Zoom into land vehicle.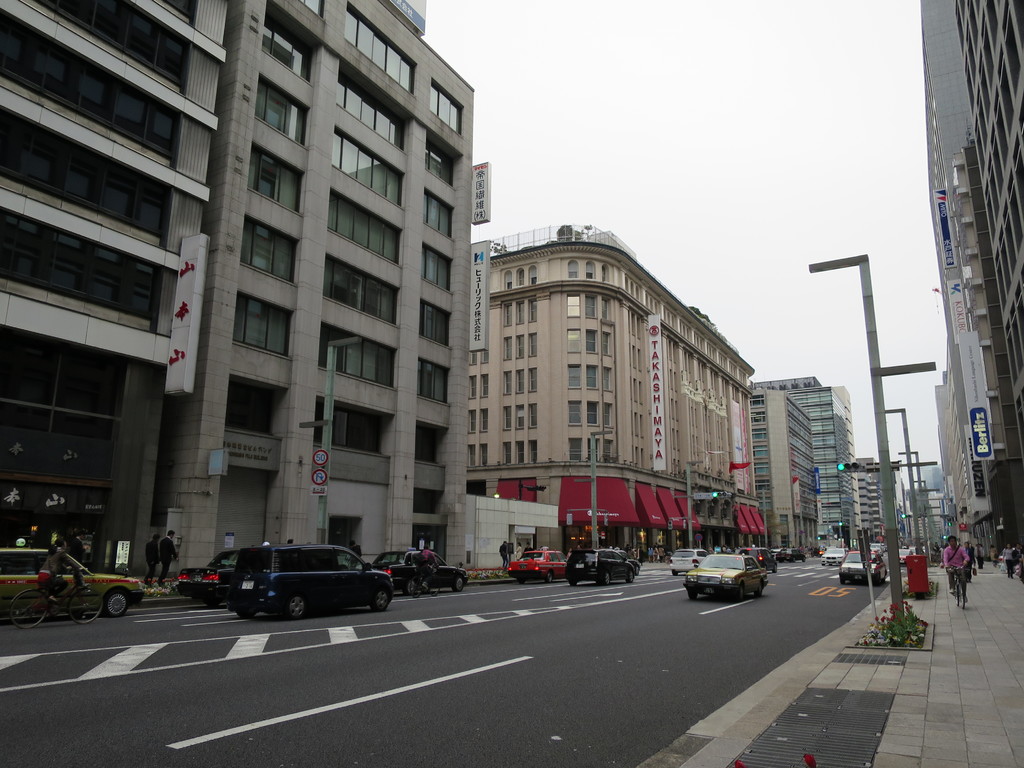
Zoom target: box=[774, 549, 807, 561].
